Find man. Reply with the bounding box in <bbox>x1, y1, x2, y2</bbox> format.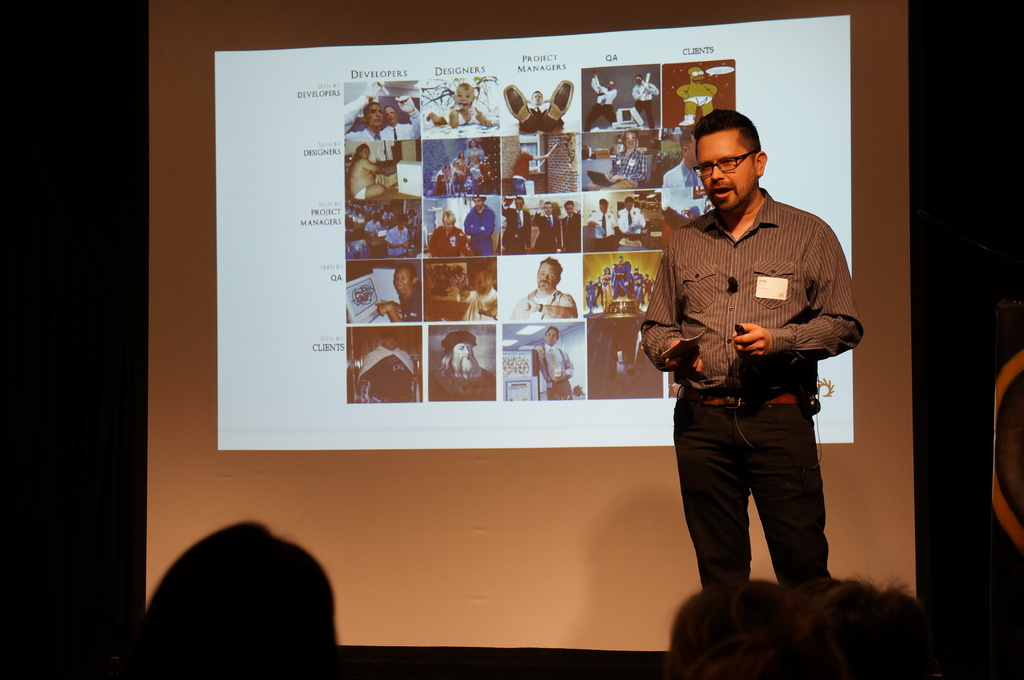
<bbox>634, 70, 659, 127</bbox>.
